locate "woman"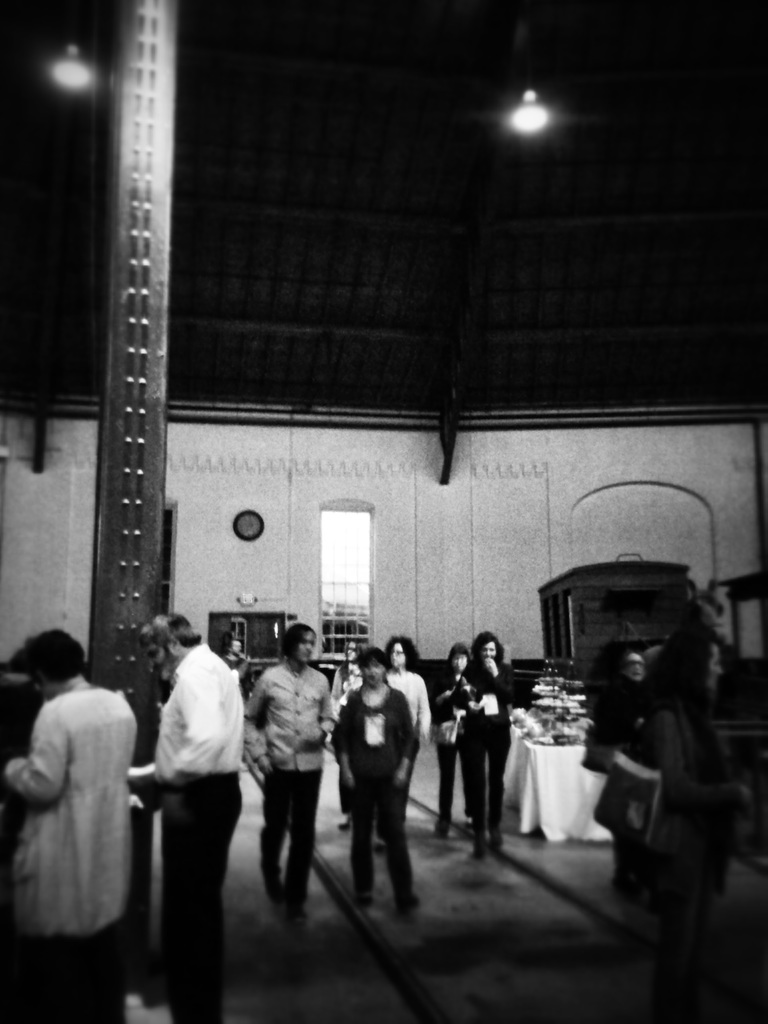
{"left": 450, "top": 629, "right": 522, "bottom": 862}
